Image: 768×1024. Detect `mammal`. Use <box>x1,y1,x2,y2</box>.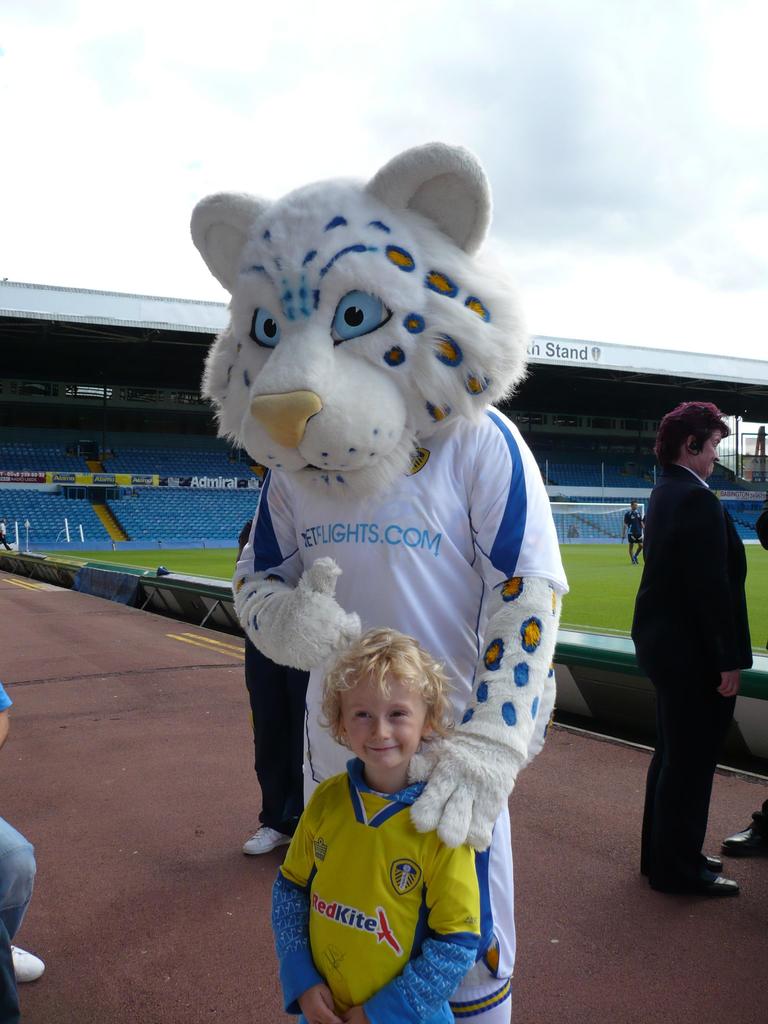
<box>247,461,308,858</box>.
